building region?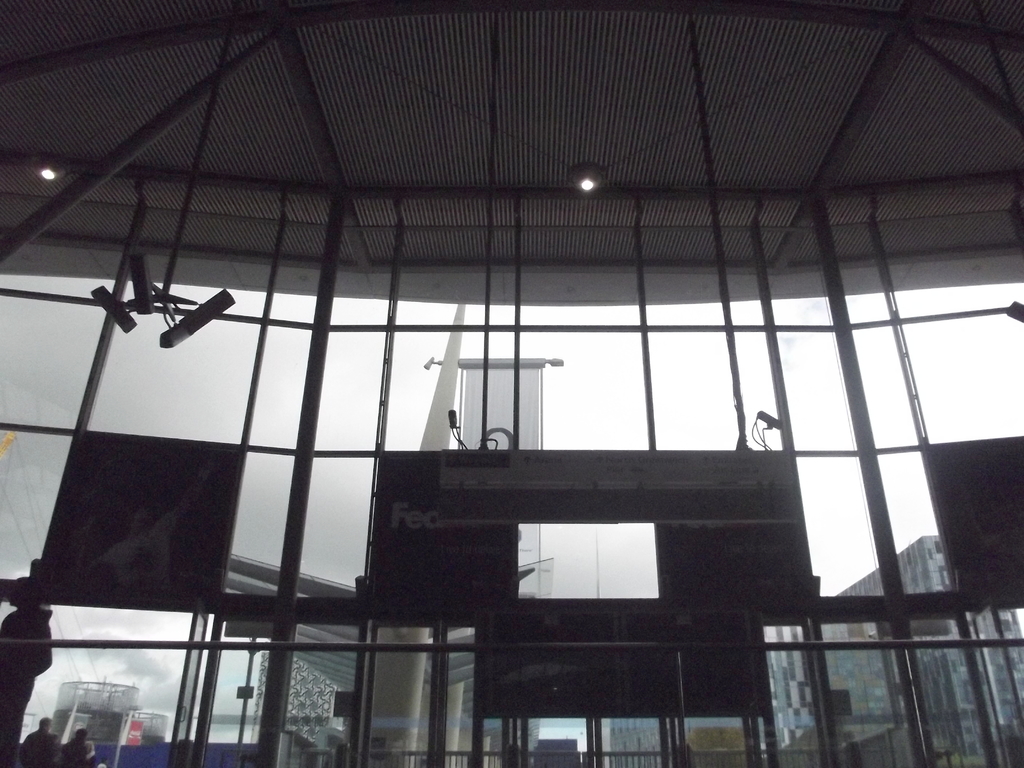
(x1=0, y1=0, x2=1023, y2=766)
